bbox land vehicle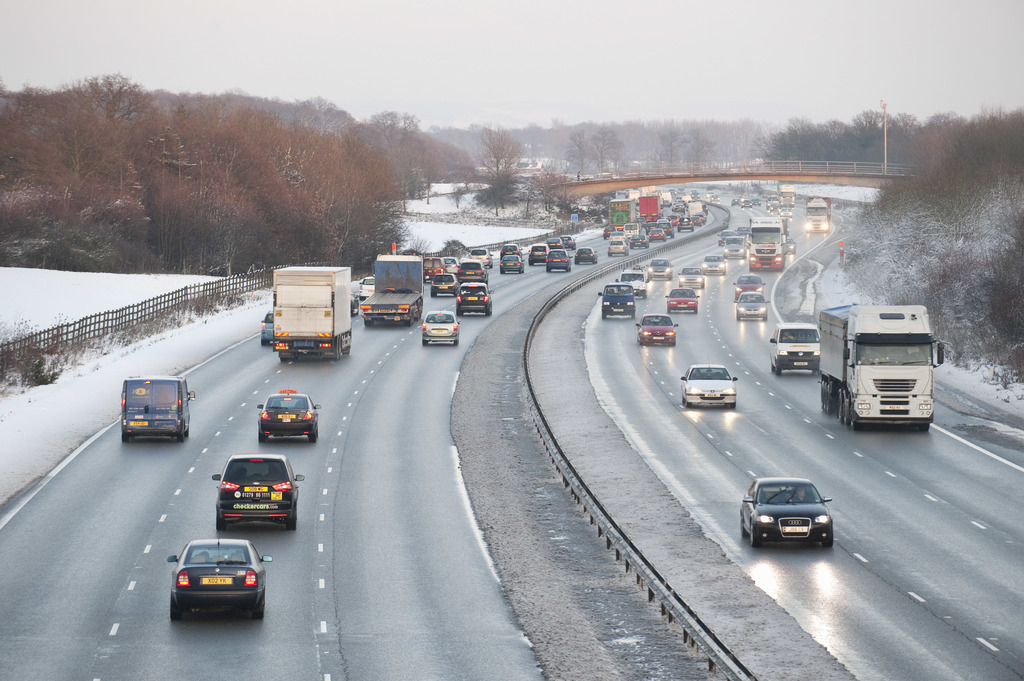
crop(662, 285, 700, 315)
